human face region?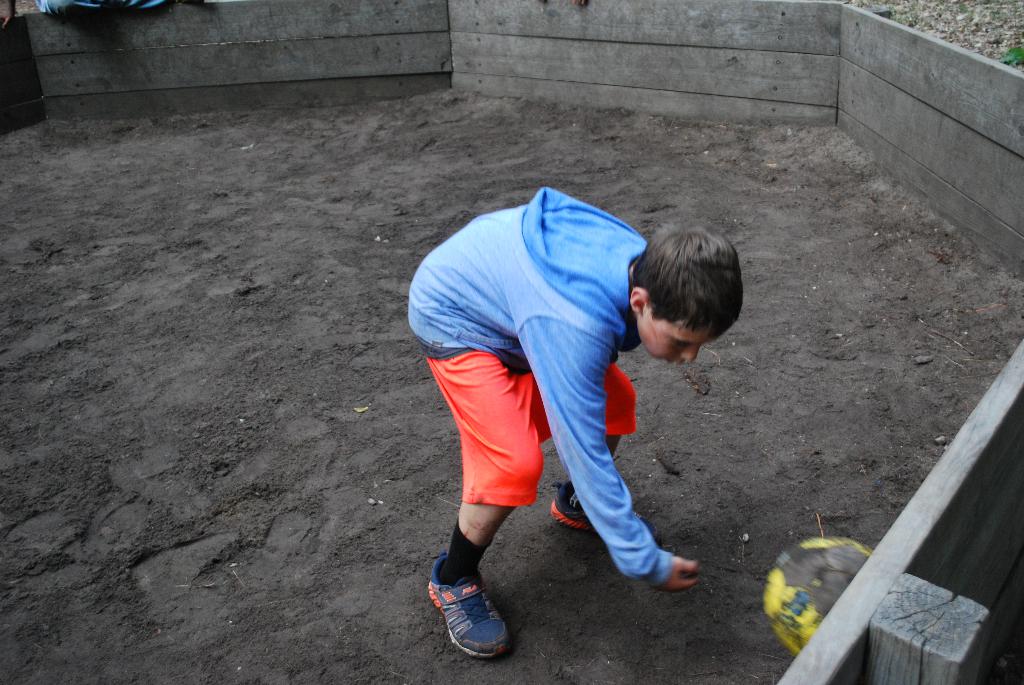
x1=638 y1=308 x2=713 y2=367
